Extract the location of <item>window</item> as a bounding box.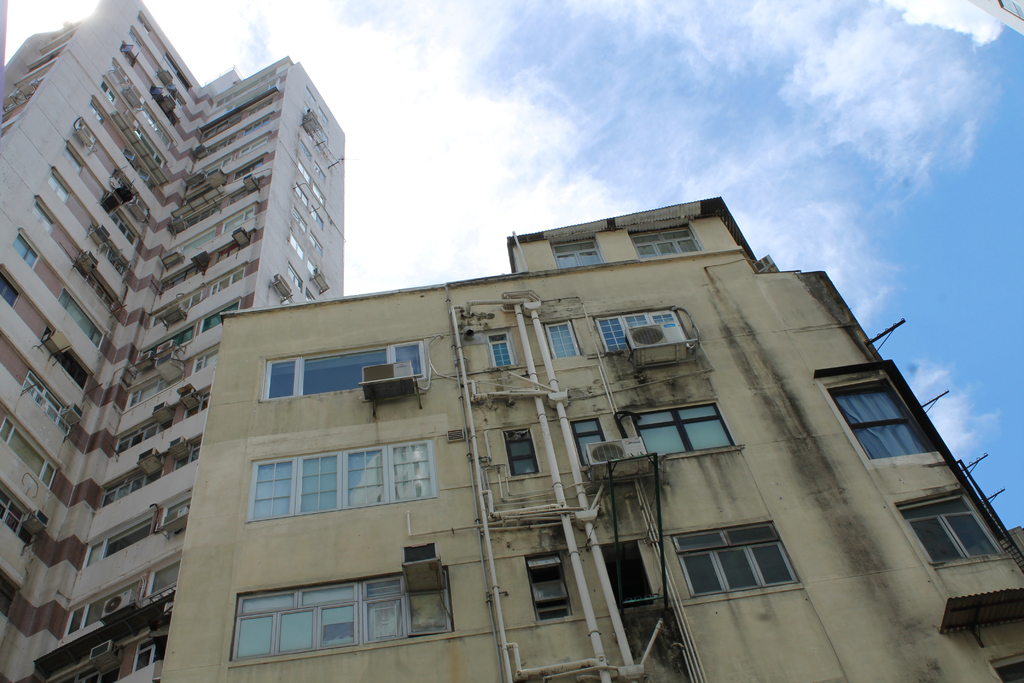
<bbox>572, 421, 605, 470</bbox>.
